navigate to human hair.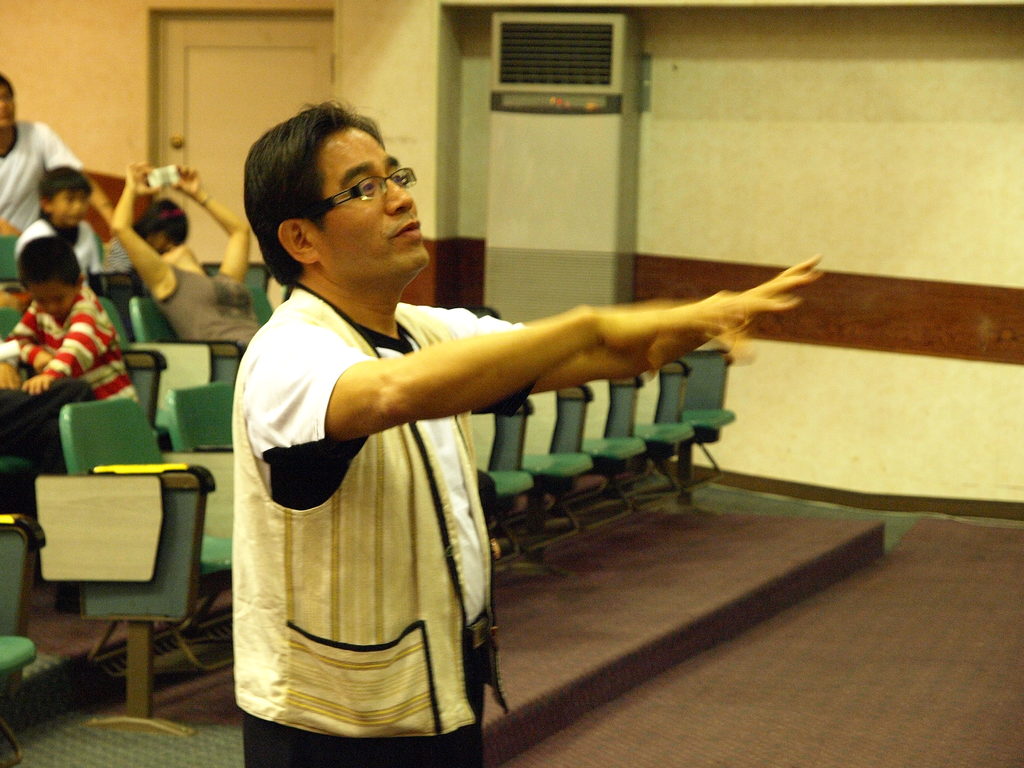
Navigation target: locate(237, 102, 412, 277).
